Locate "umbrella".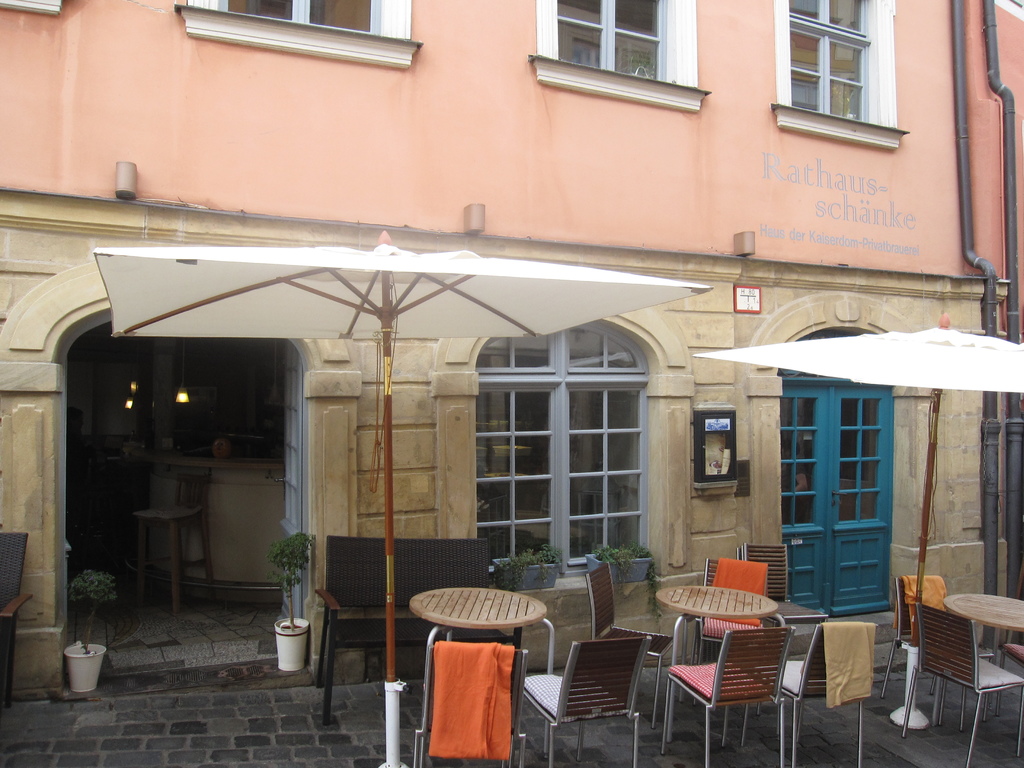
Bounding box: rect(92, 230, 716, 767).
